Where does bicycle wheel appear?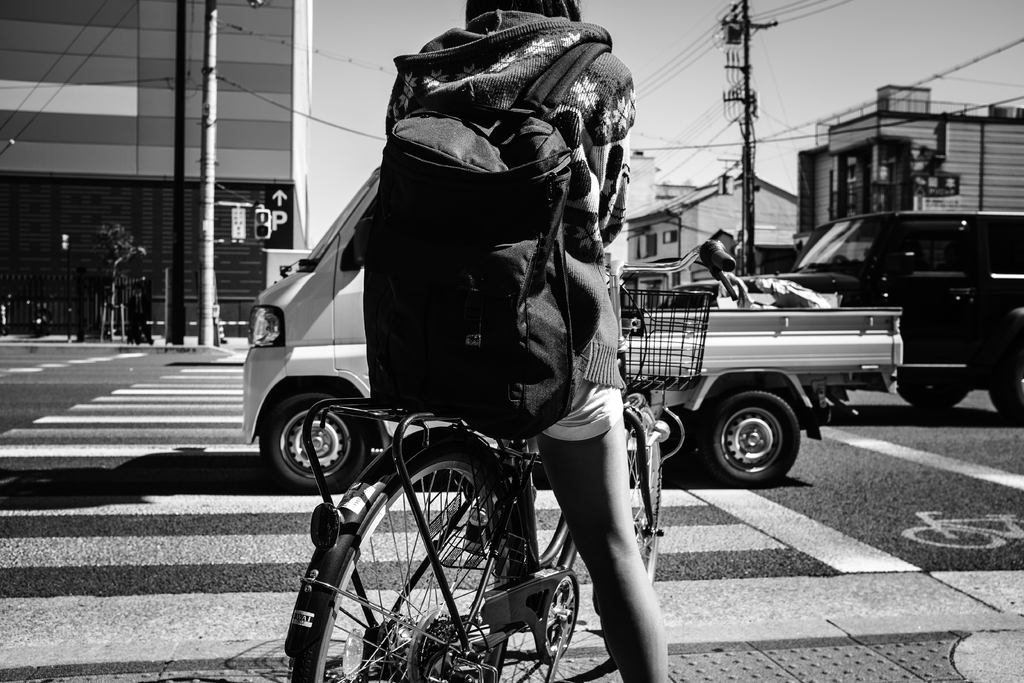
Appears at 604/390/664/666.
